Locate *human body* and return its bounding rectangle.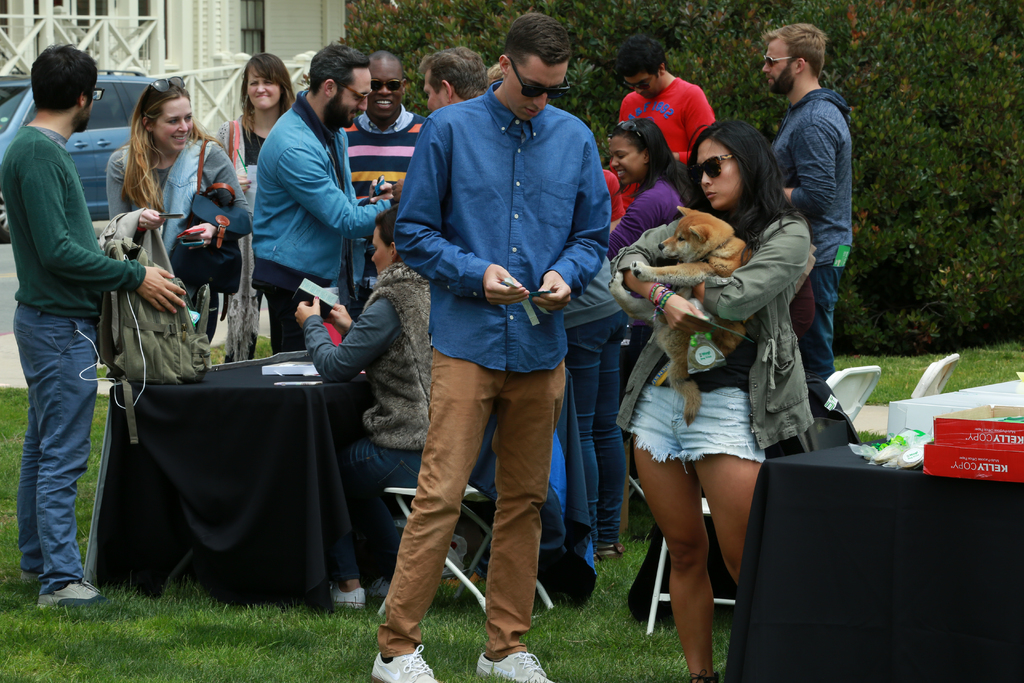
(x1=753, y1=13, x2=861, y2=381).
